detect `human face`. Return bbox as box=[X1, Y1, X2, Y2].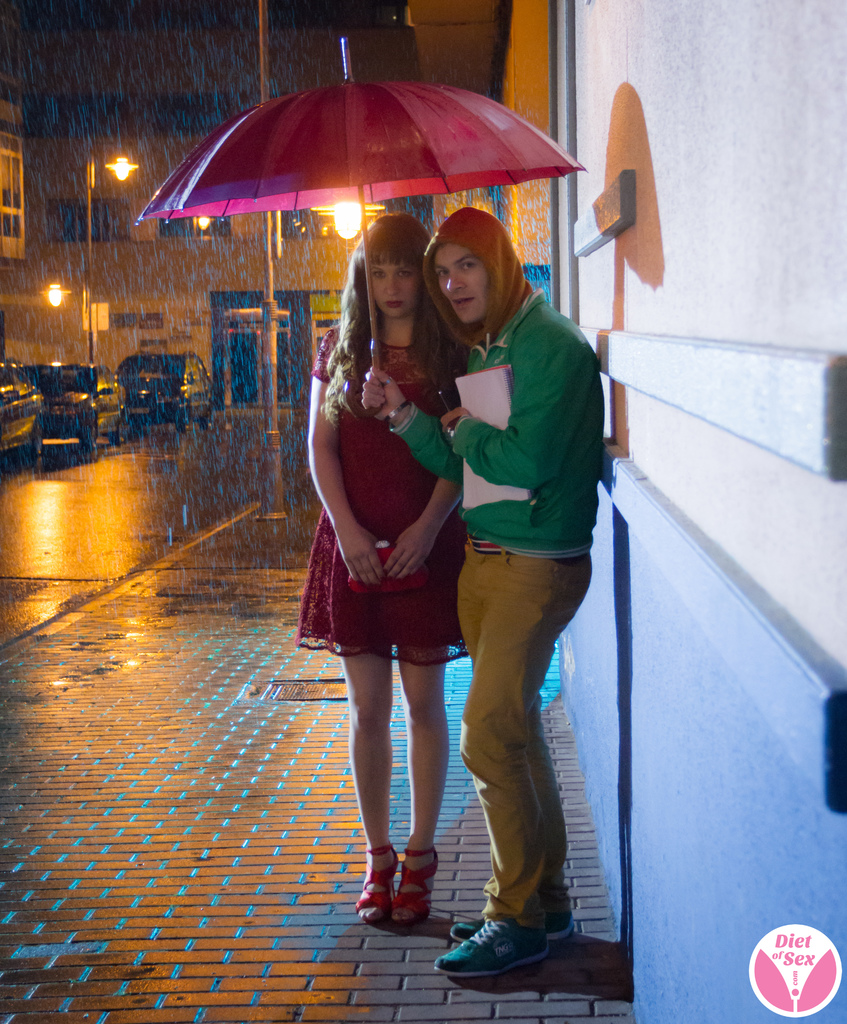
box=[434, 246, 488, 325].
